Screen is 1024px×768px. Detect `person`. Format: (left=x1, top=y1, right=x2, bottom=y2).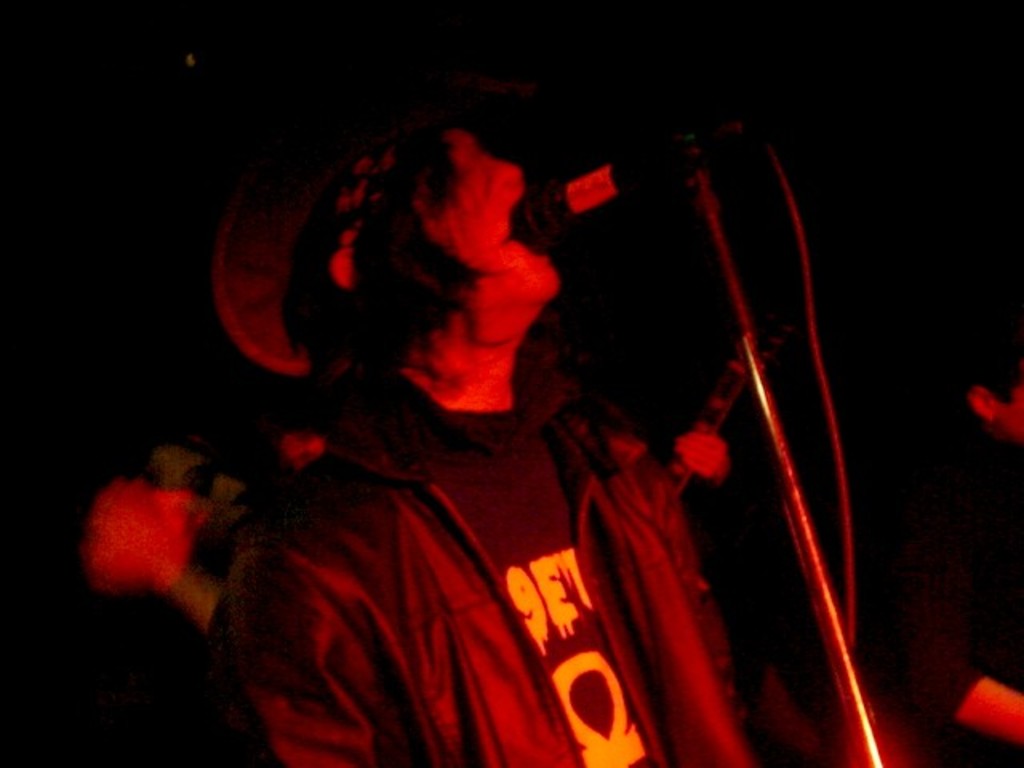
(left=211, top=46, right=786, bottom=766).
